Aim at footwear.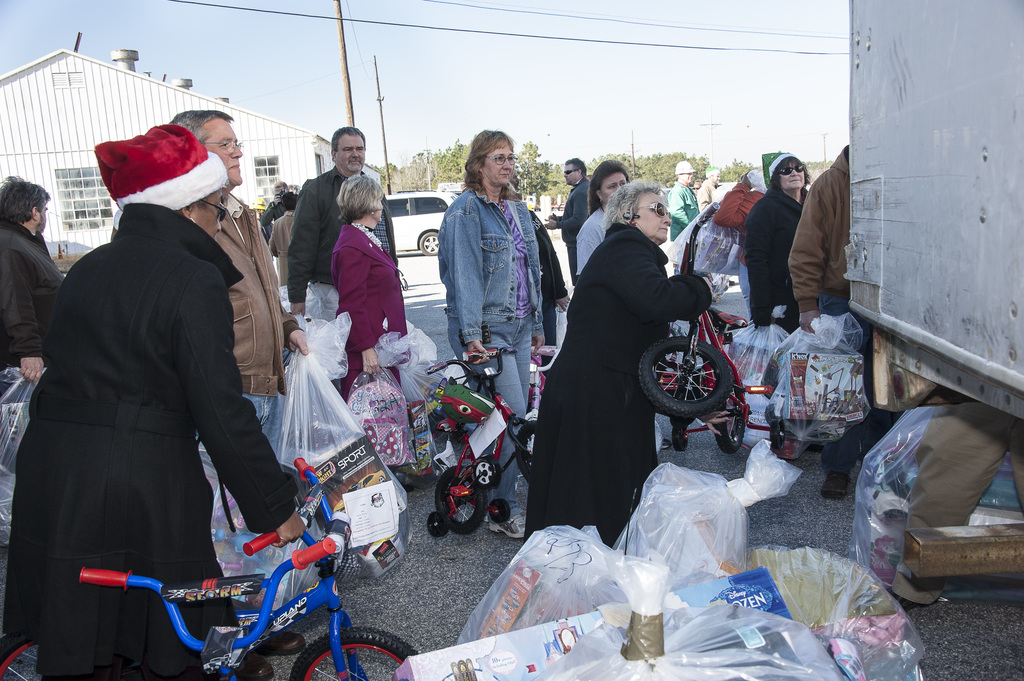
Aimed at <region>822, 469, 853, 497</region>.
